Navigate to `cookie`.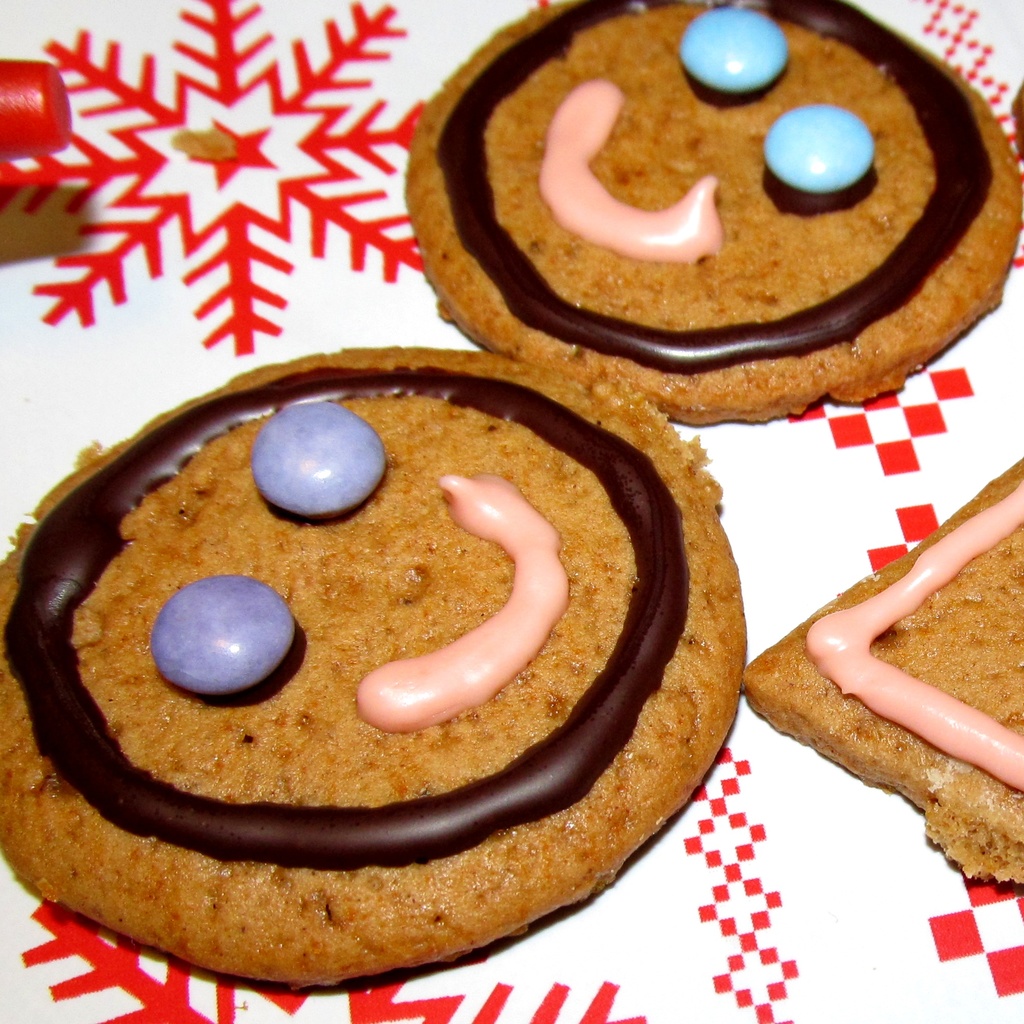
Navigation target: l=397, t=0, r=1023, b=431.
